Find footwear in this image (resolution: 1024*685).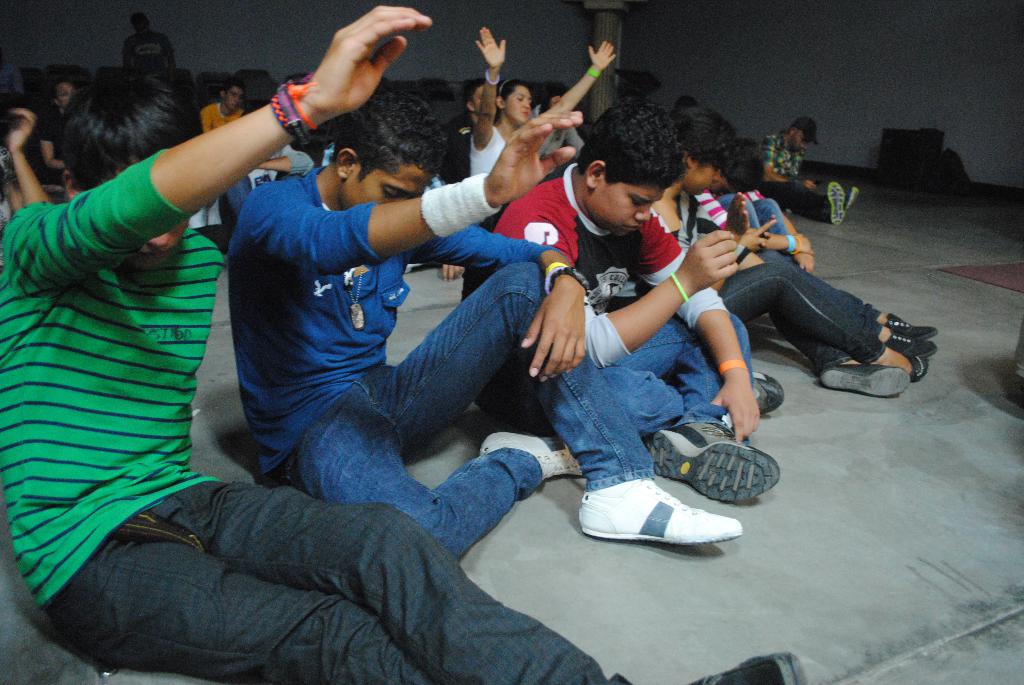
x1=827, y1=178, x2=848, y2=227.
